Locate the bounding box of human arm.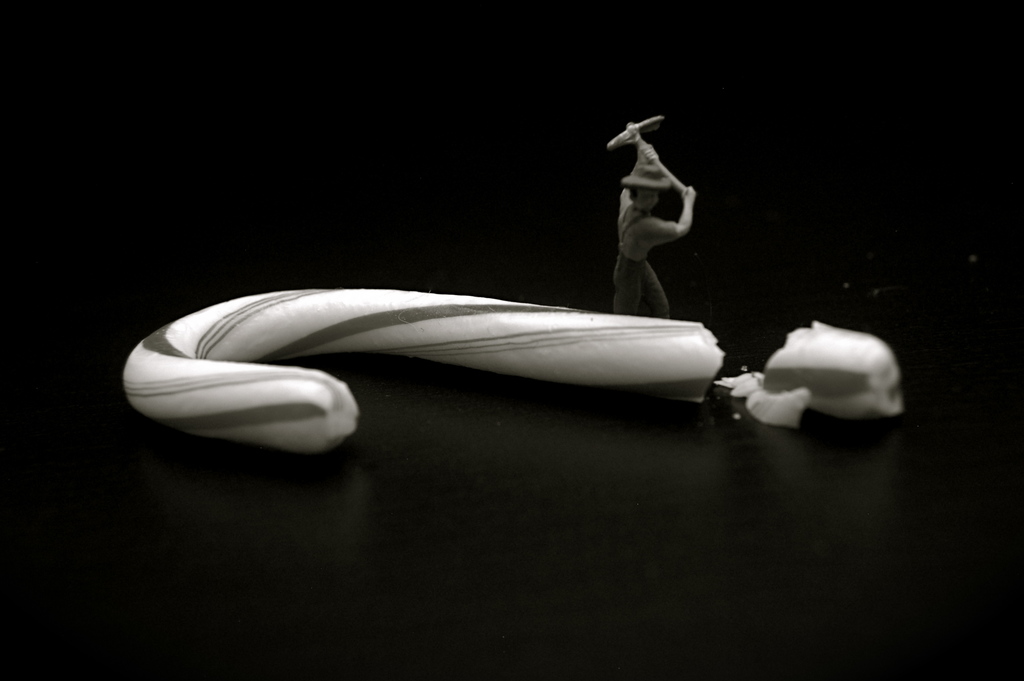
Bounding box: [left=646, top=183, right=692, bottom=241].
